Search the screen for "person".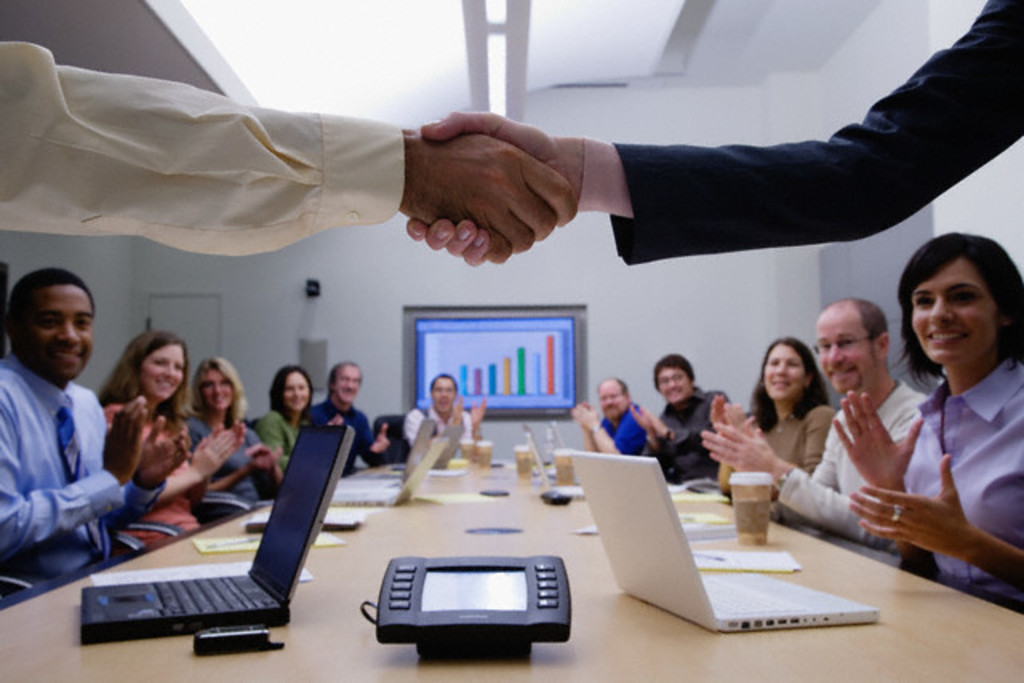
Found at pyautogui.locateOnScreen(822, 234, 1022, 611).
